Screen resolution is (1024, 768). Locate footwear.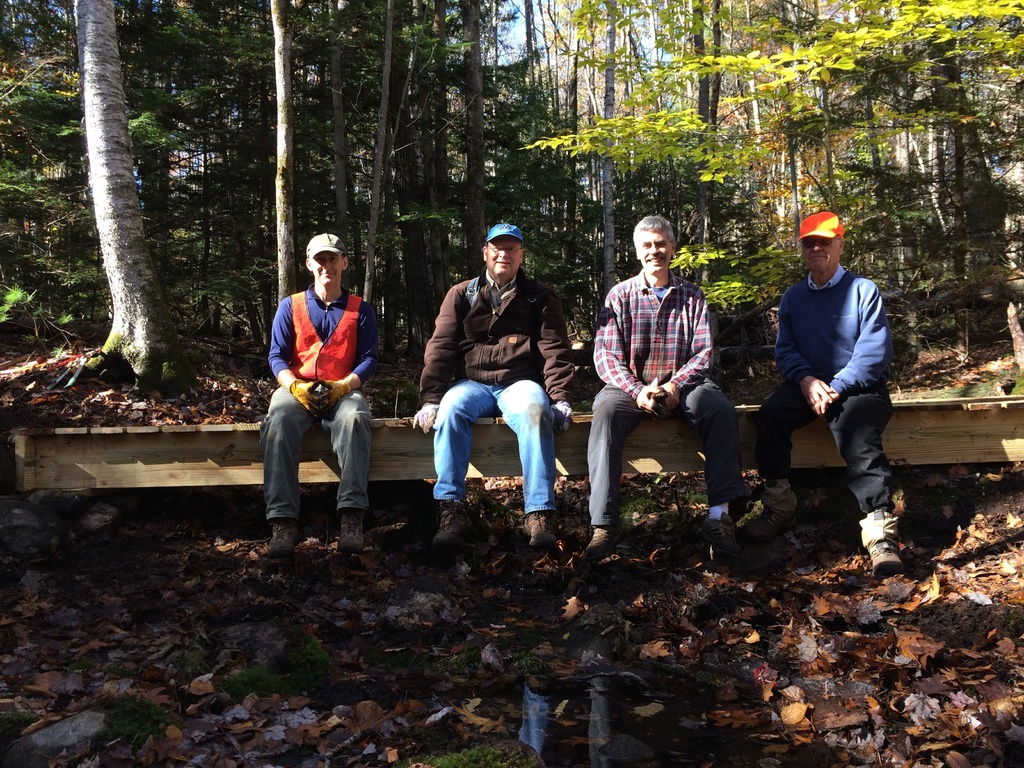
[x1=861, y1=523, x2=908, y2=573].
